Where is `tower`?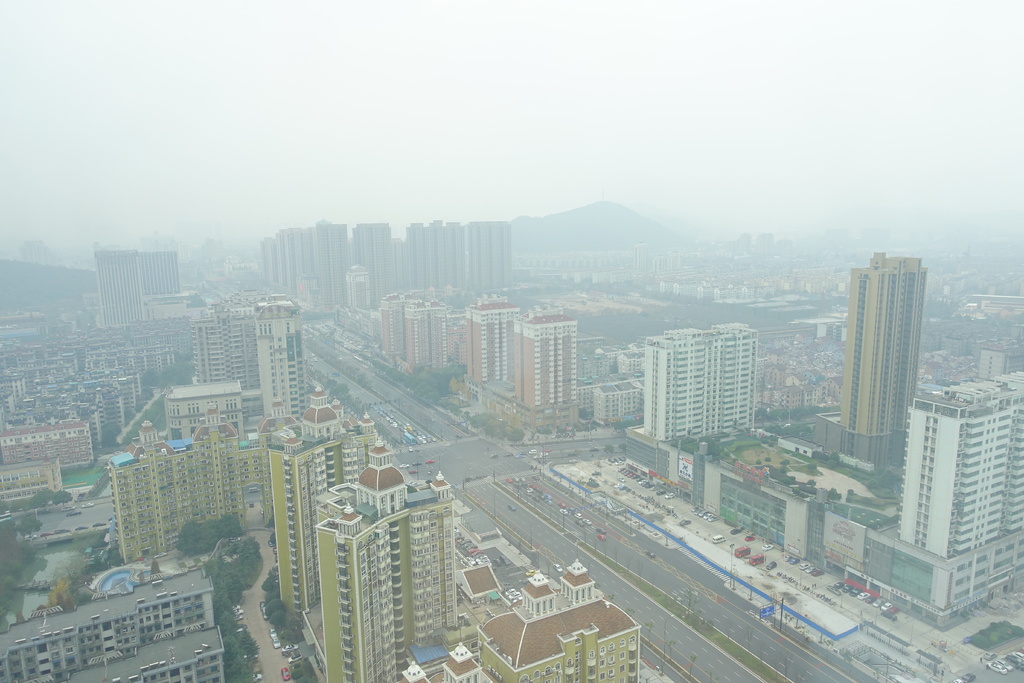
box=[268, 389, 378, 613].
